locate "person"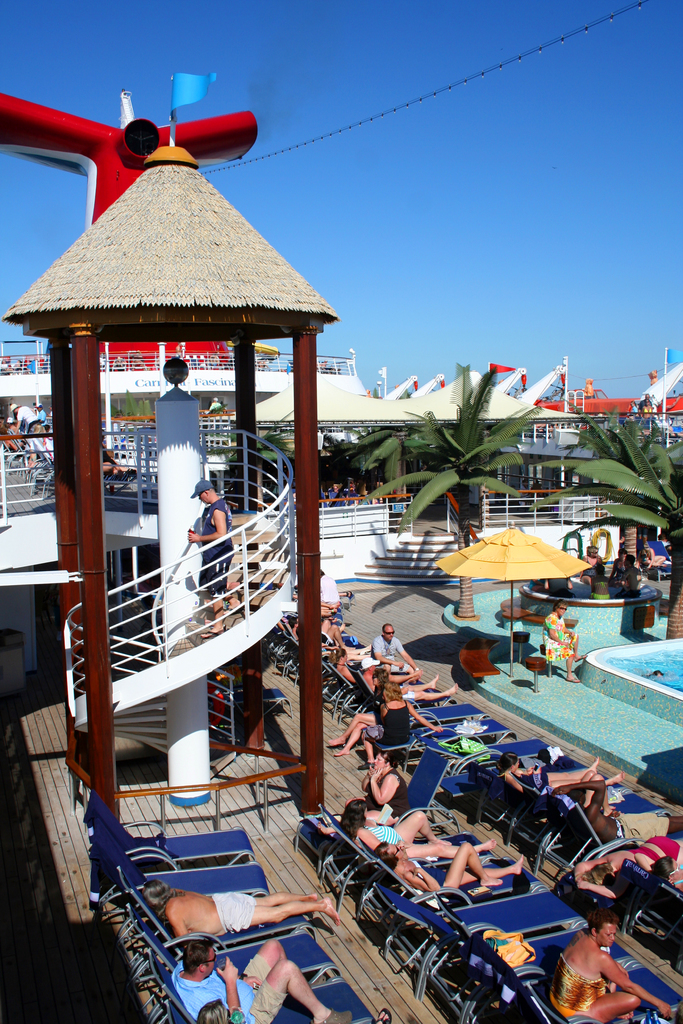
136:876:347:948
